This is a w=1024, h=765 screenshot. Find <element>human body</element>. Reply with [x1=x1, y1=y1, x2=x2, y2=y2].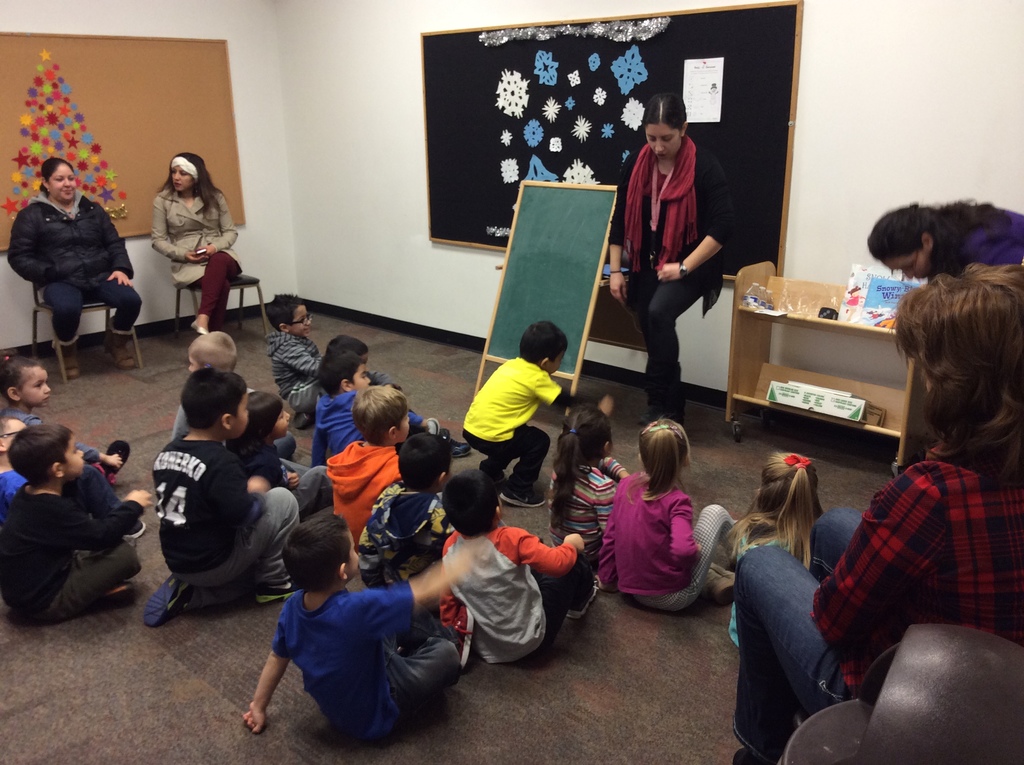
[x1=723, y1=264, x2=1023, y2=764].
